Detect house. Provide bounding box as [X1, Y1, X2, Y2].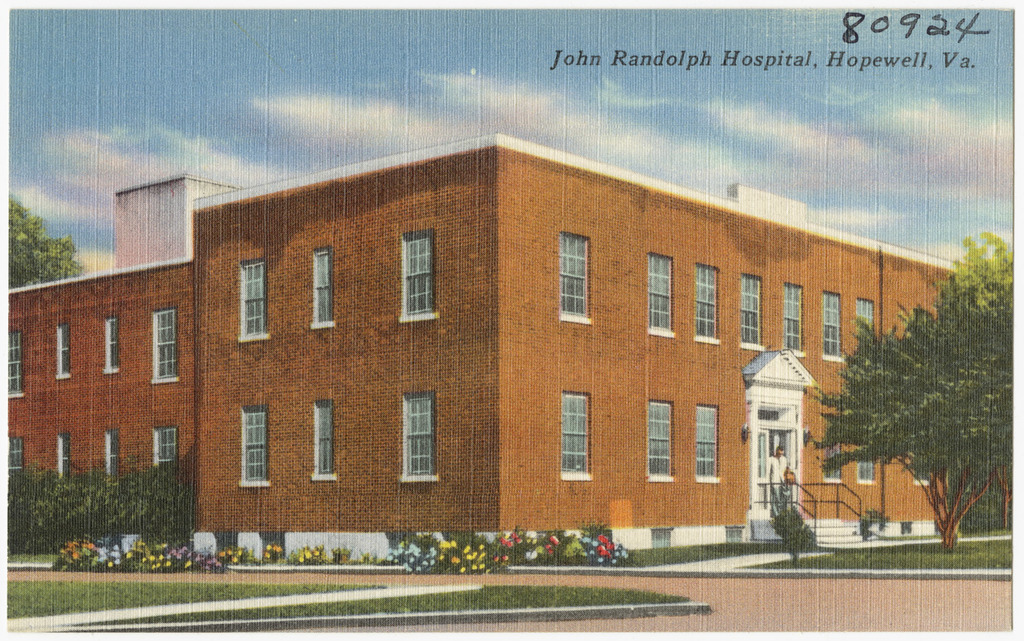
[868, 264, 1006, 556].
